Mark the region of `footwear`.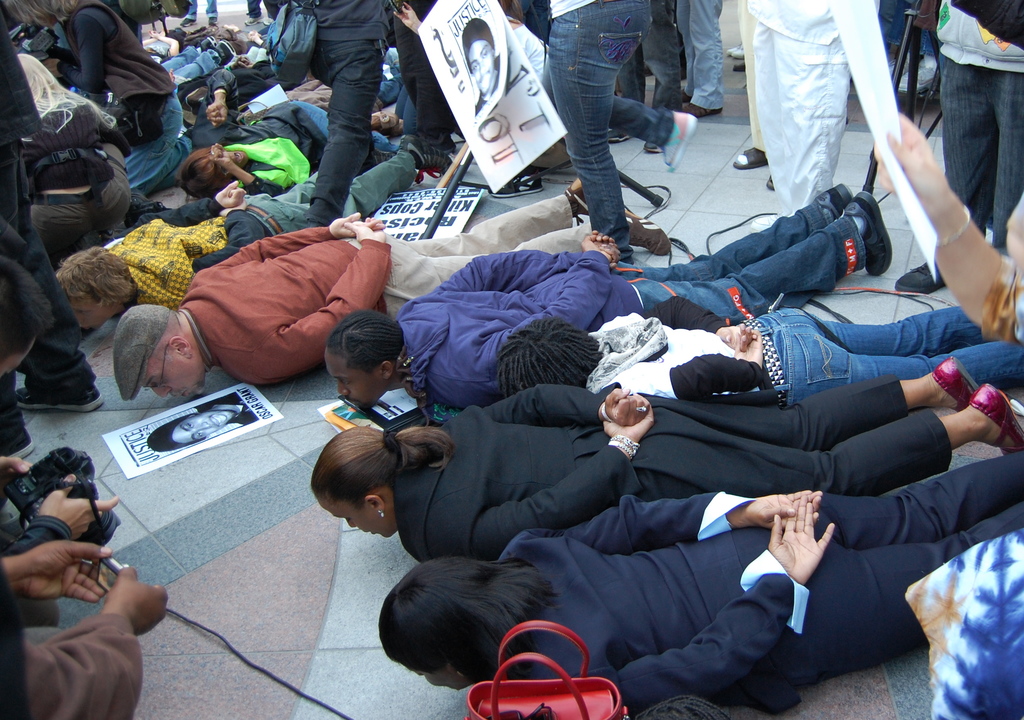
Region: 214:36:235:61.
